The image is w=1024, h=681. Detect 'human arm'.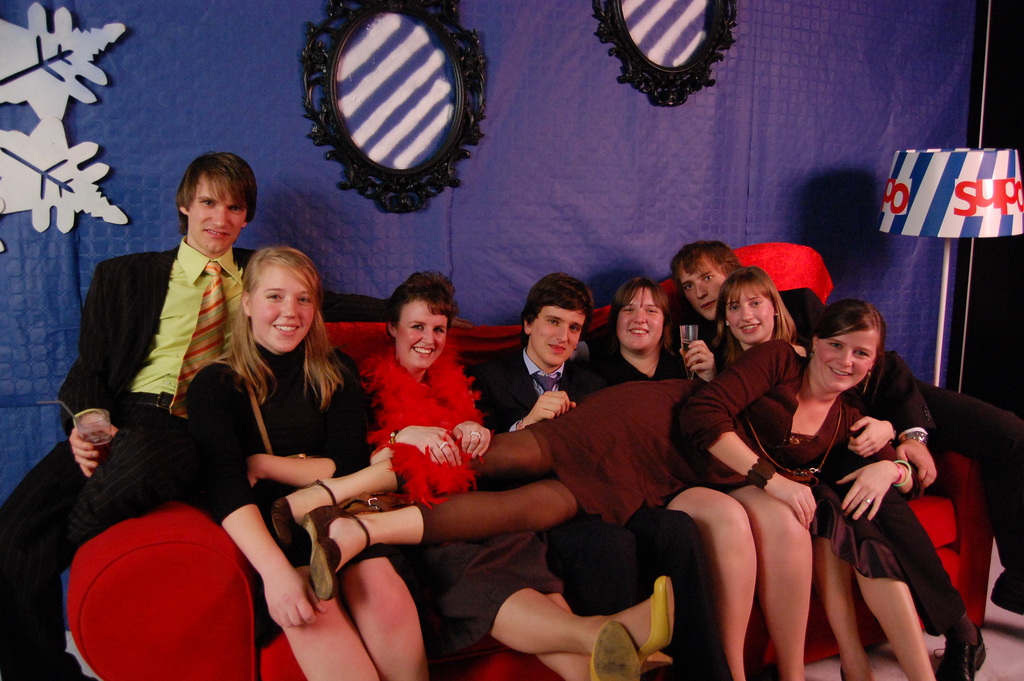
Detection: <bbox>676, 329, 723, 391</bbox>.
